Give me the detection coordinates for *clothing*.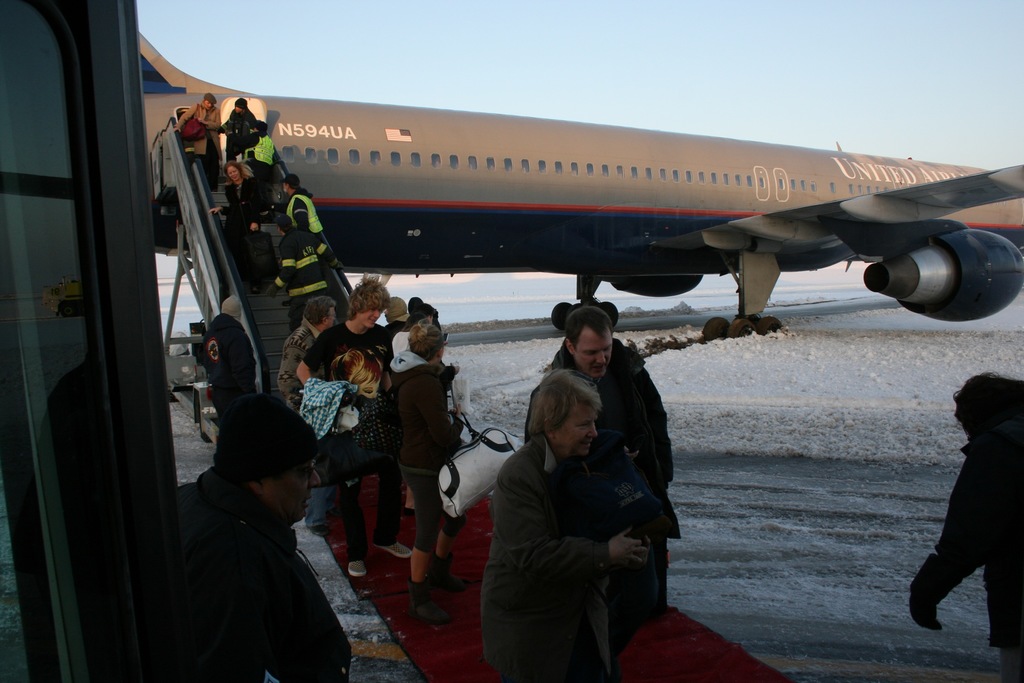
BBox(431, 310, 447, 335).
